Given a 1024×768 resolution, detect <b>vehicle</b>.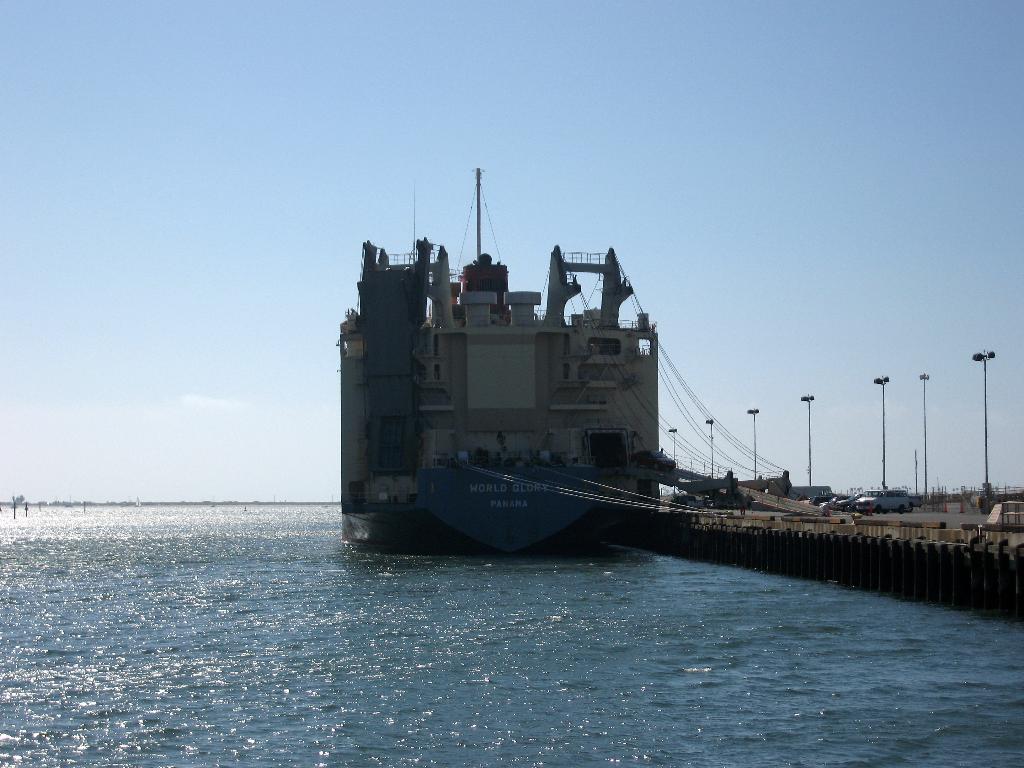
[x1=849, y1=488, x2=869, y2=513].
